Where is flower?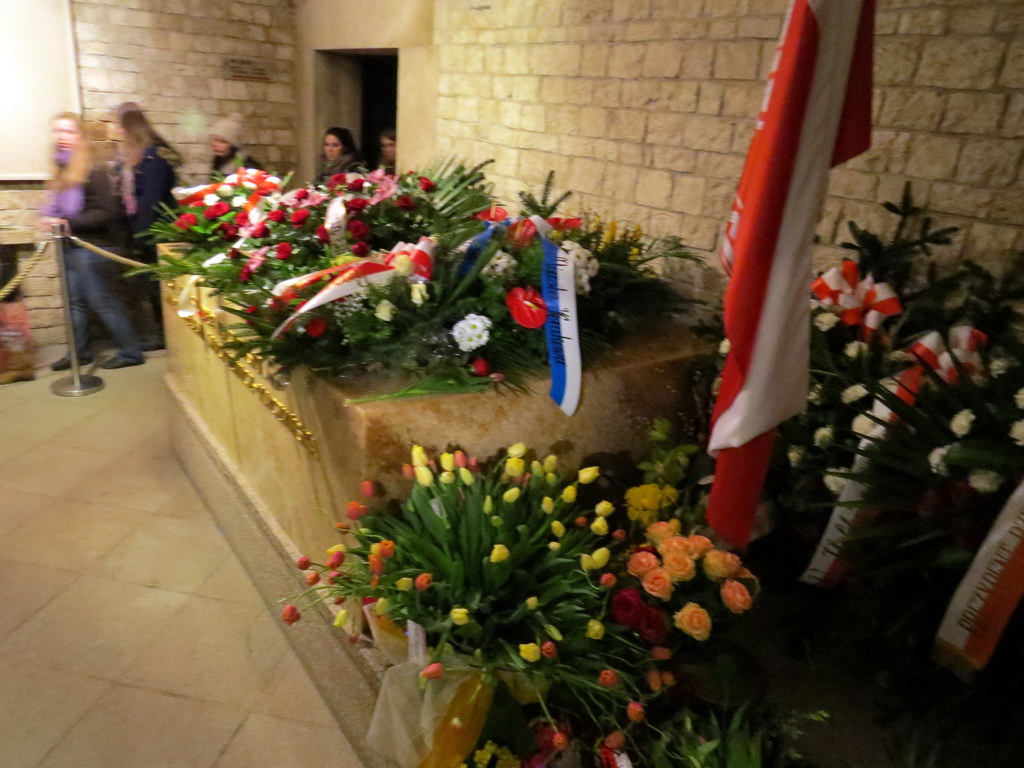
detection(386, 252, 412, 280).
